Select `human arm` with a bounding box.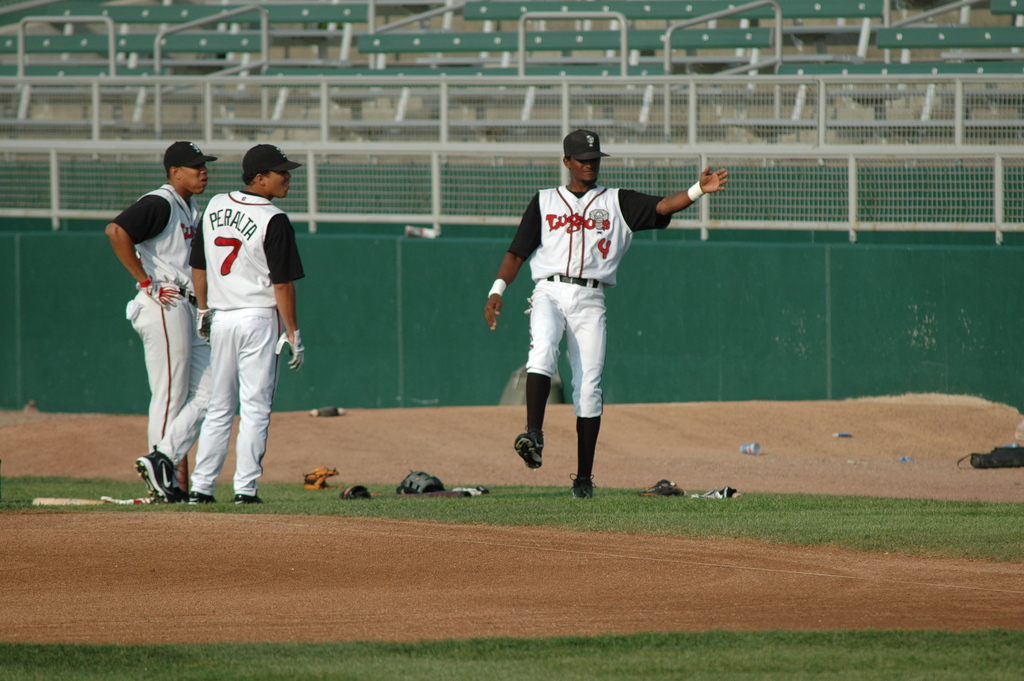
<box>651,174,740,234</box>.
